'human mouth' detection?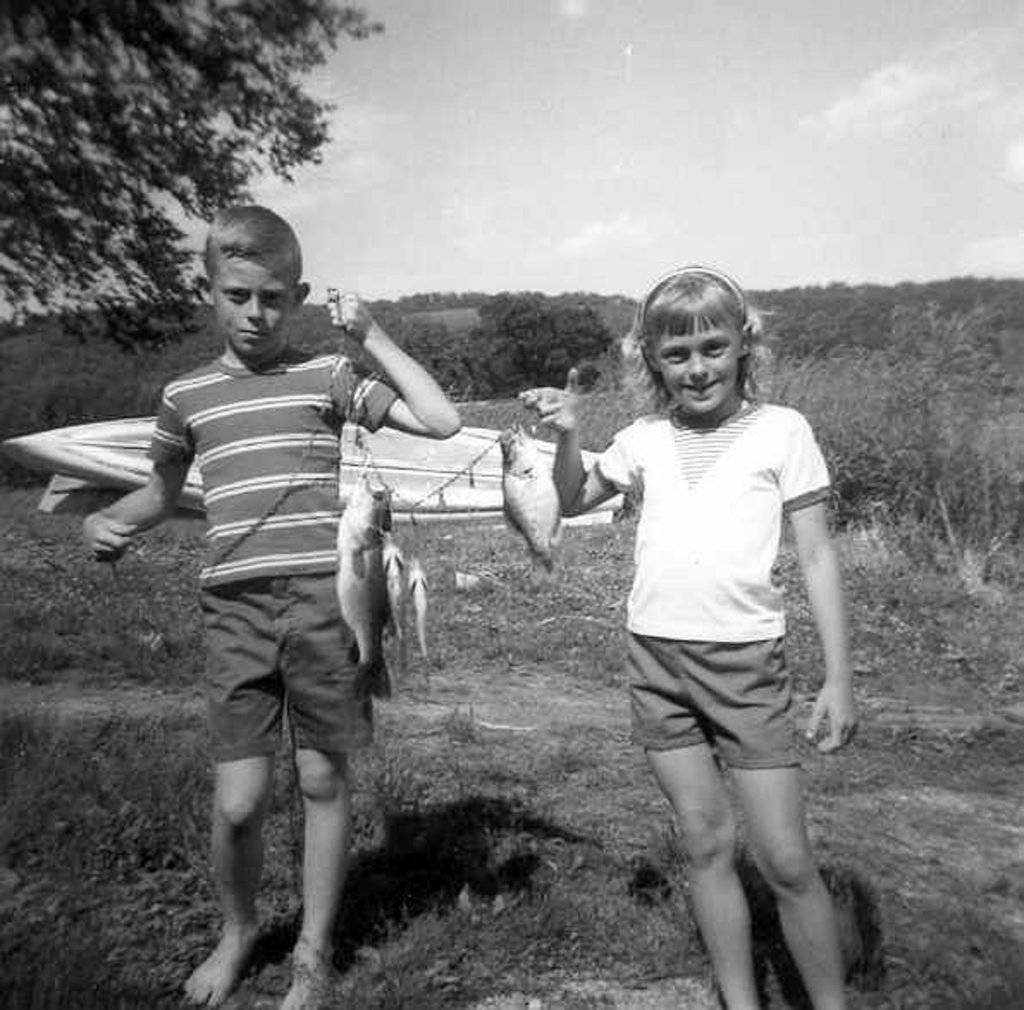
<region>241, 322, 270, 341</region>
